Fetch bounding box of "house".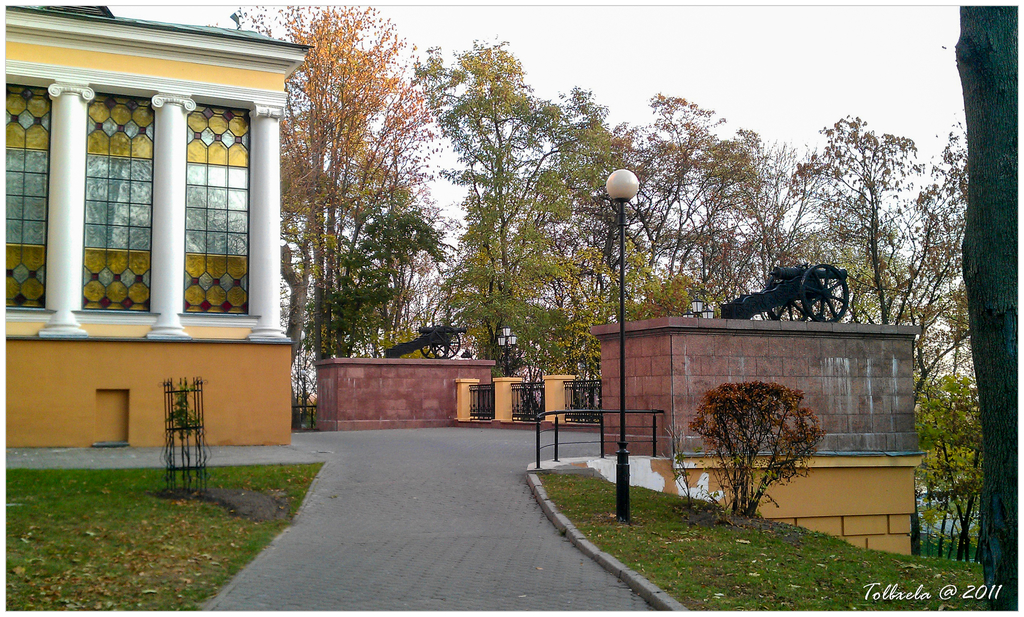
Bbox: box(6, 1, 311, 447).
